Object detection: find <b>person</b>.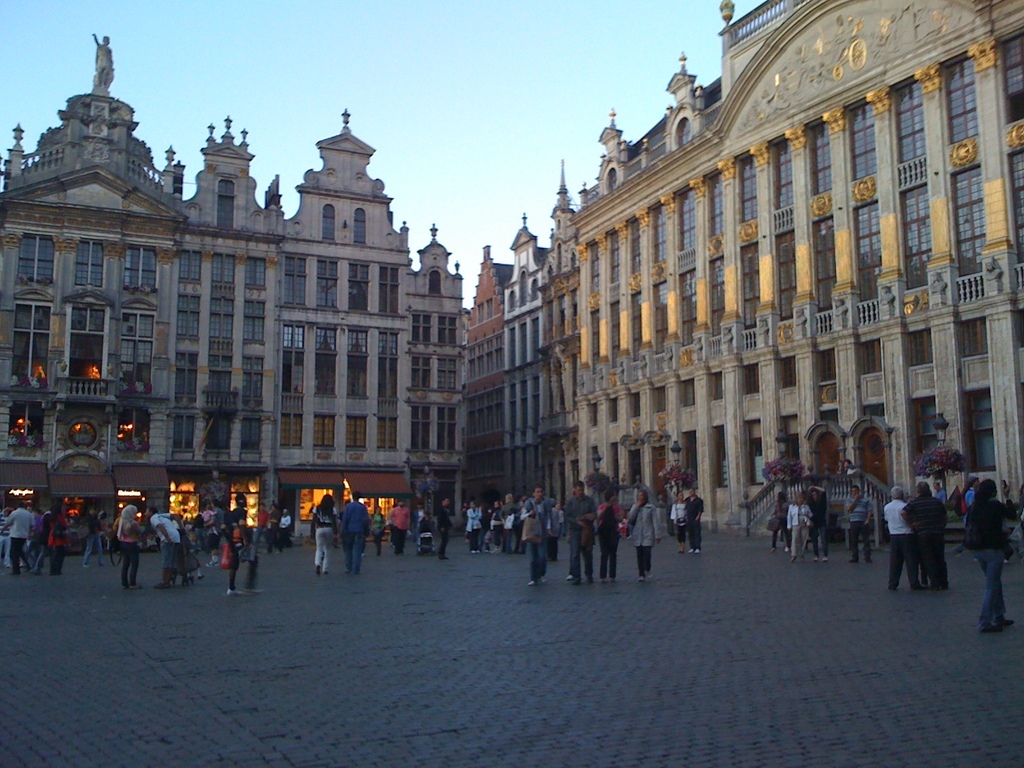
Rect(779, 494, 810, 555).
